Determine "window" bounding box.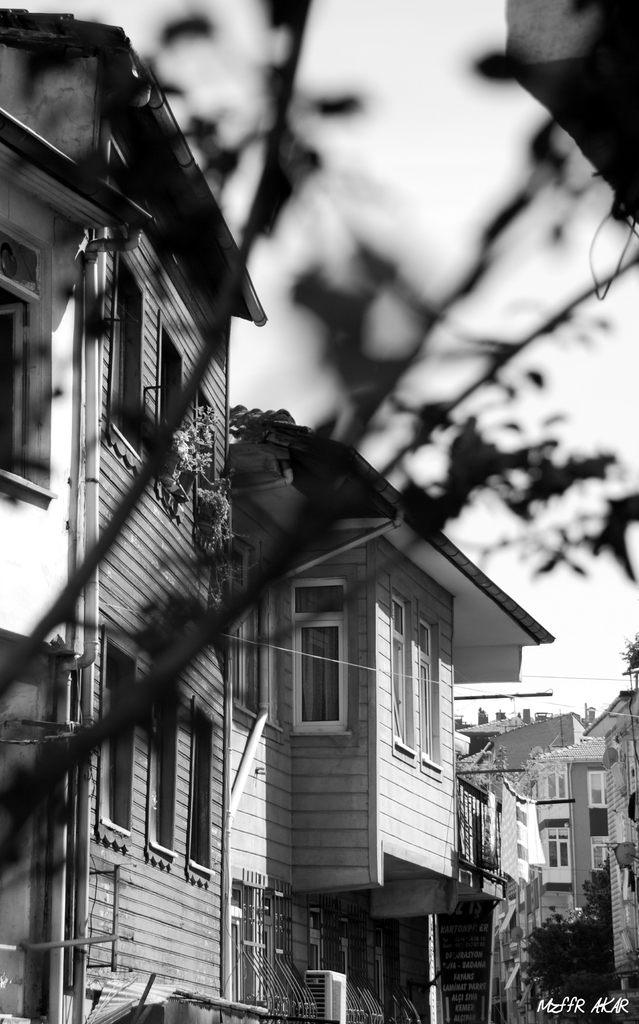
Determined: select_region(107, 246, 152, 465).
